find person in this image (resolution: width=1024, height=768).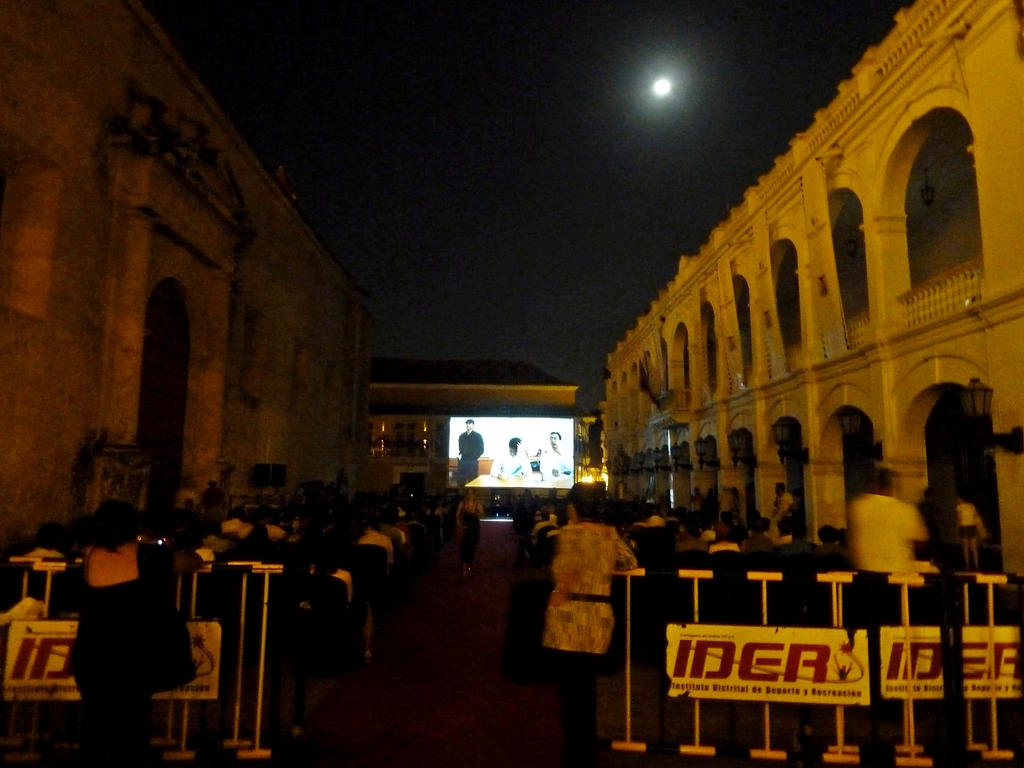
BBox(533, 501, 646, 737).
